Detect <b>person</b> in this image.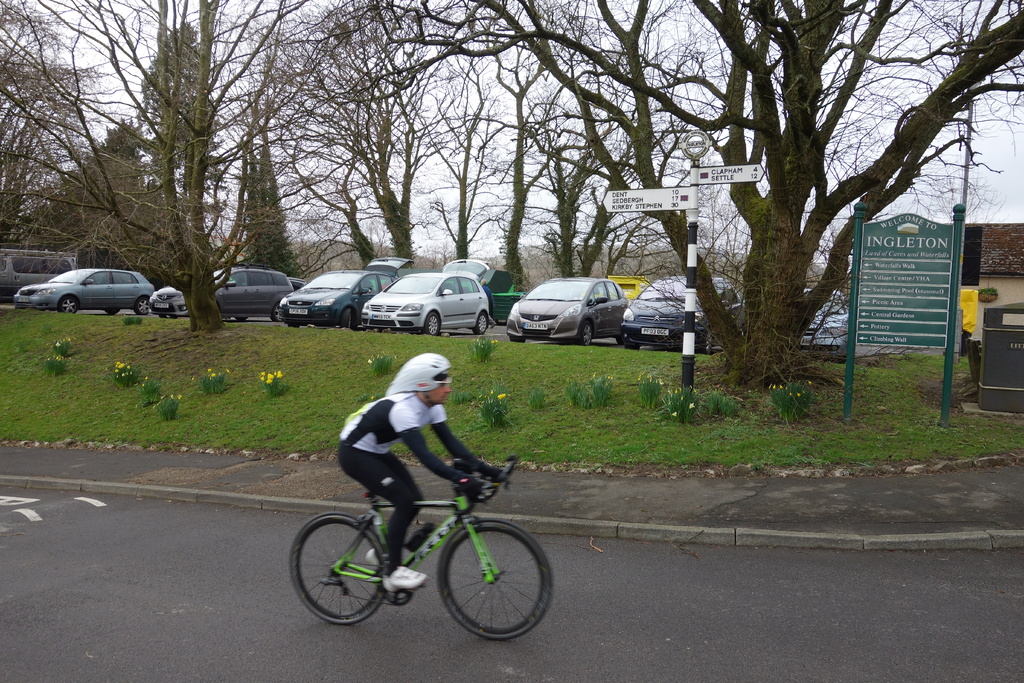
Detection: {"x1": 348, "y1": 361, "x2": 508, "y2": 577}.
